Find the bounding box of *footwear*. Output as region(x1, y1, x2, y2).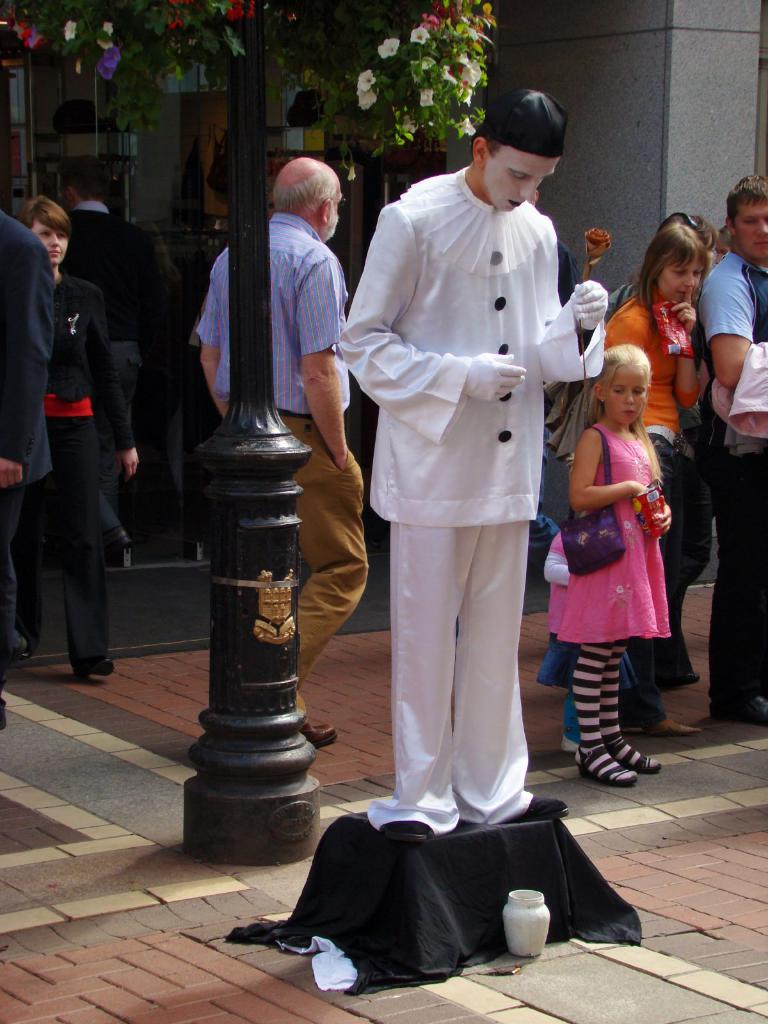
region(296, 713, 349, 743).
